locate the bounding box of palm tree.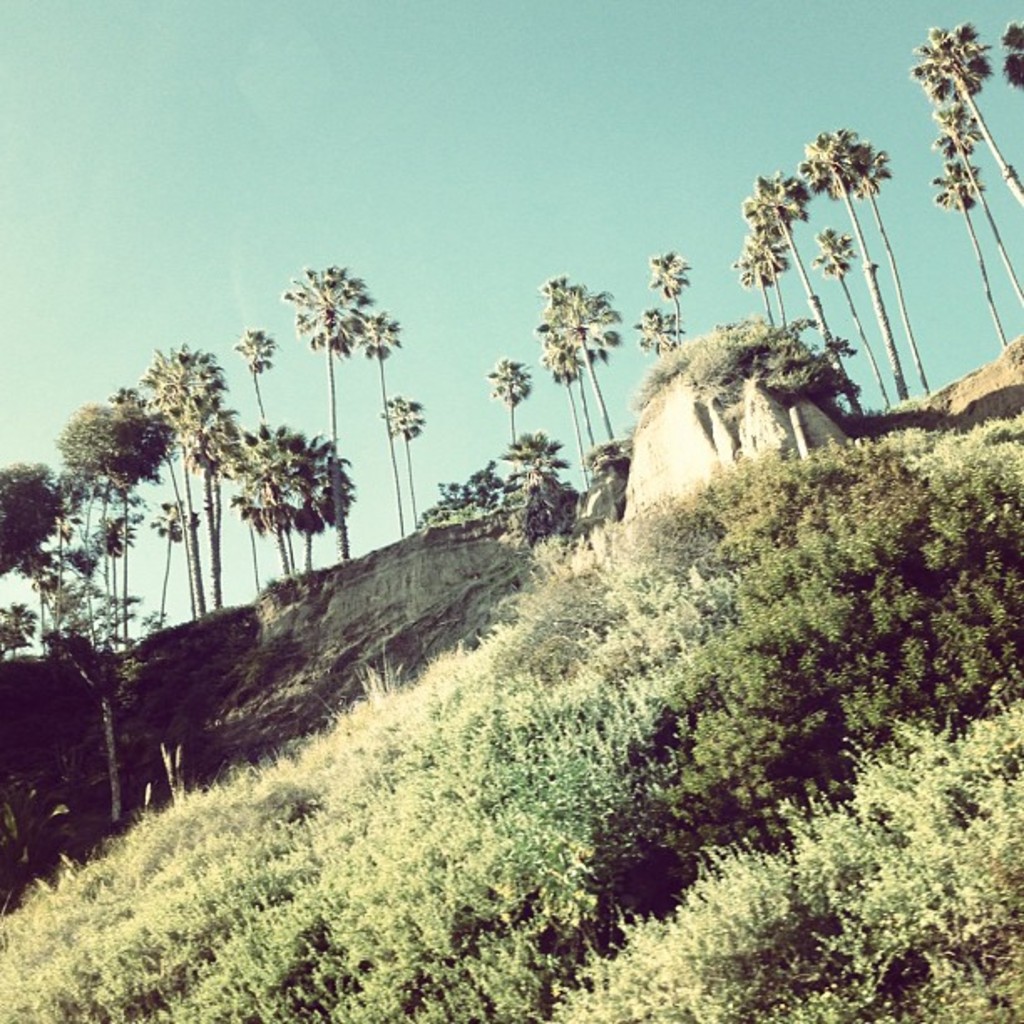
Bounding box: 937/120/1021/350.
